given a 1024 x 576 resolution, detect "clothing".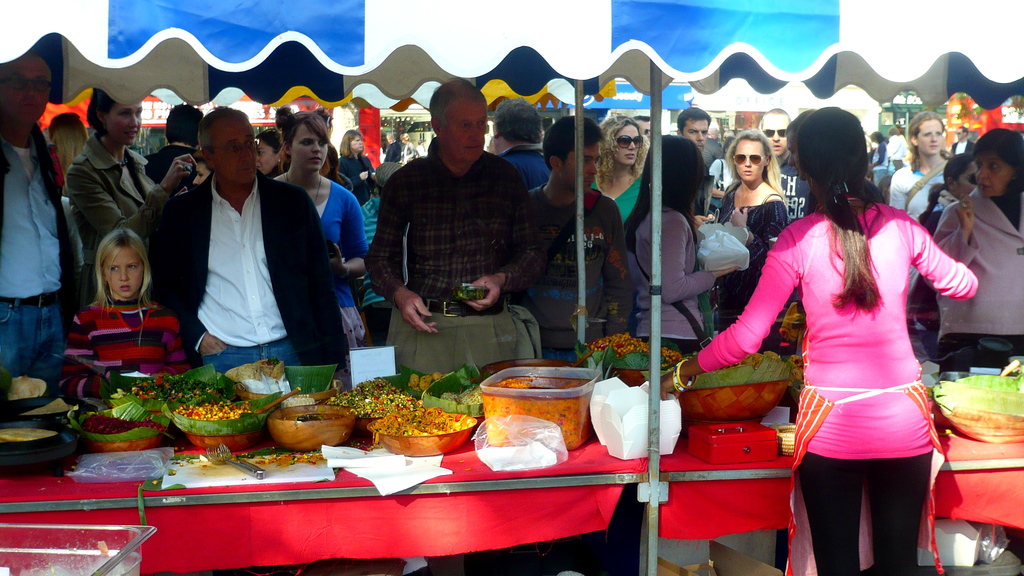
box(365, 139, 569, 364).
